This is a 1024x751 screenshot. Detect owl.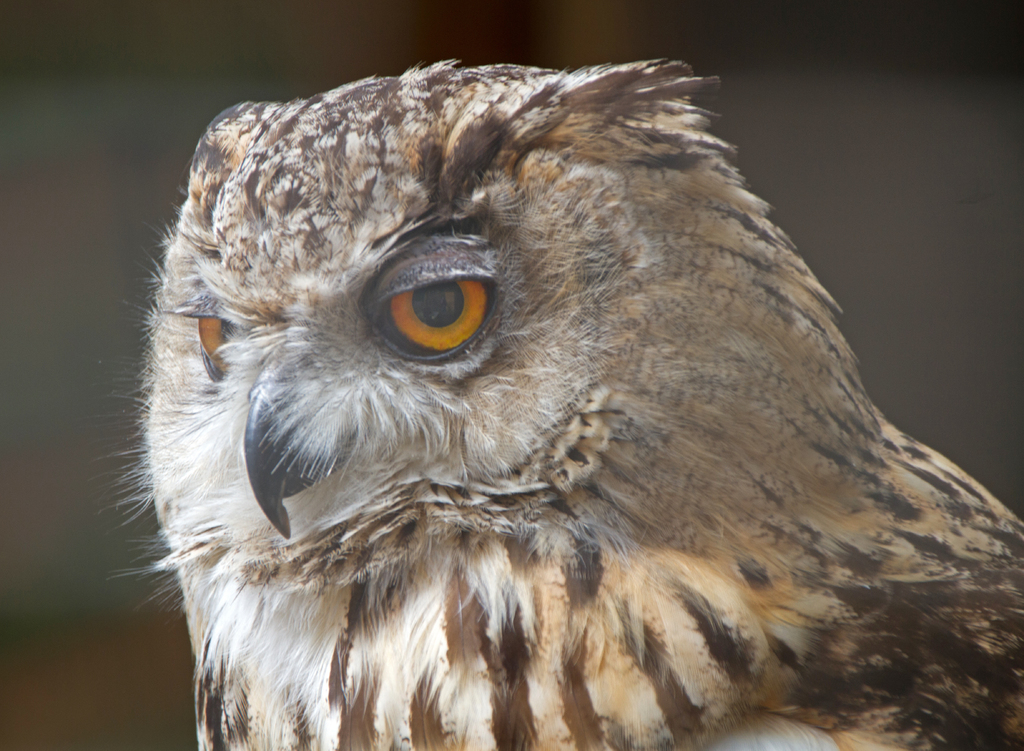
[left=100, top=57, right=1023, bottom=750].
